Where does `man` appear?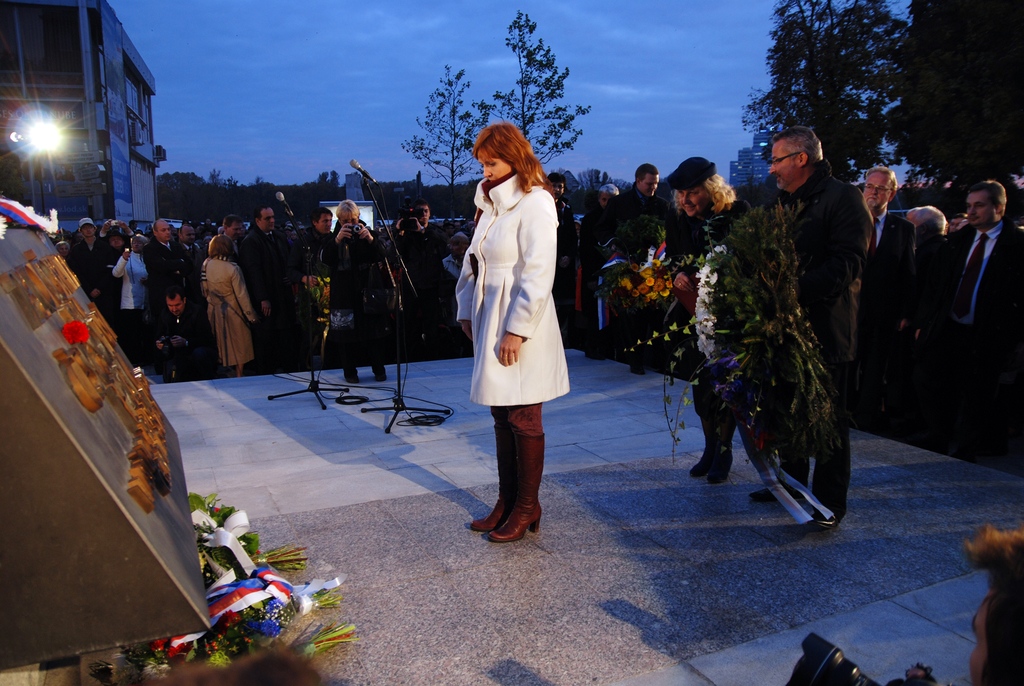
Appears at <bbox>149, 286, 216, 382</bbox>.
